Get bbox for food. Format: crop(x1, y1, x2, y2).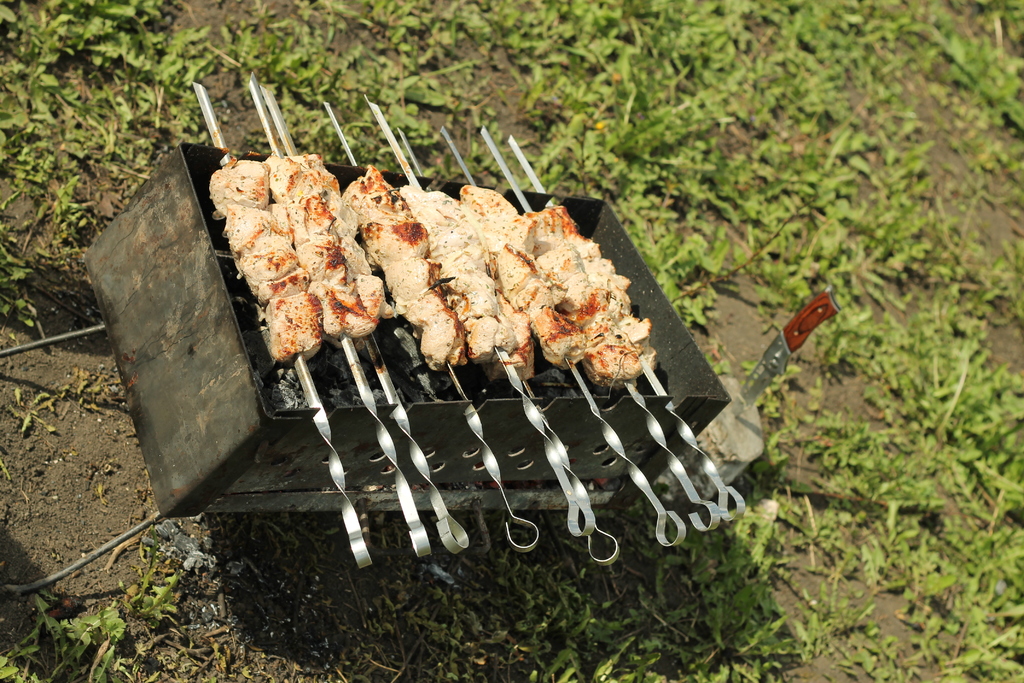
crop(196, 154, 326, 373).
